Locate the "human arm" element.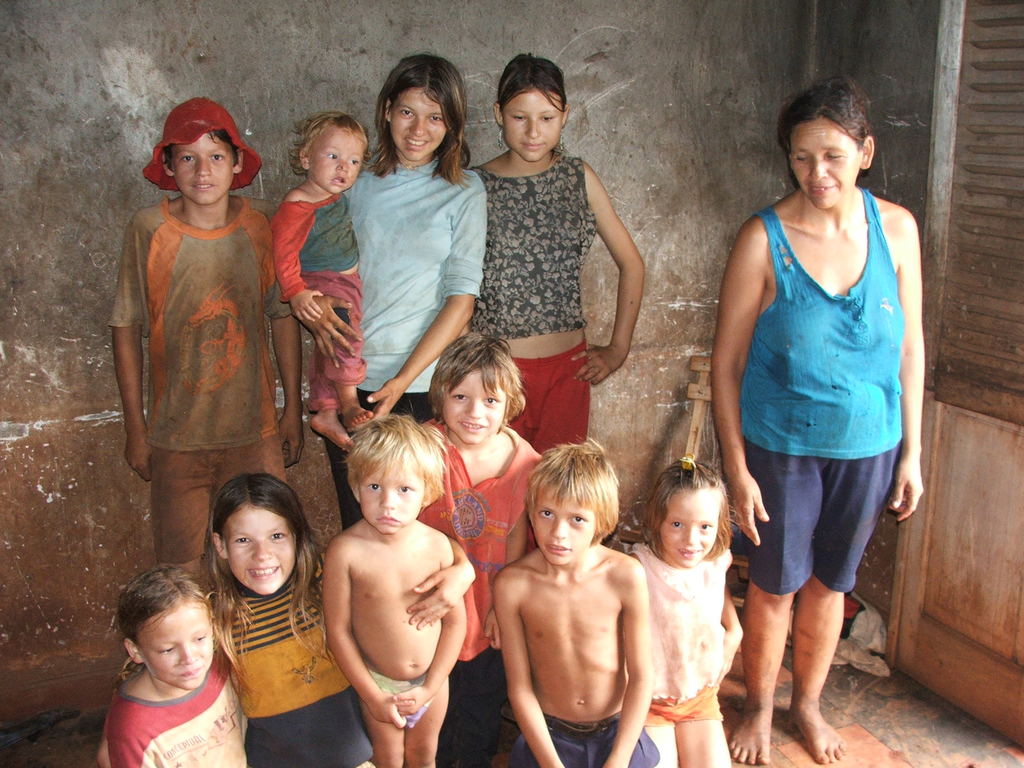
Element bbox: (402, 532, 479, 631).
